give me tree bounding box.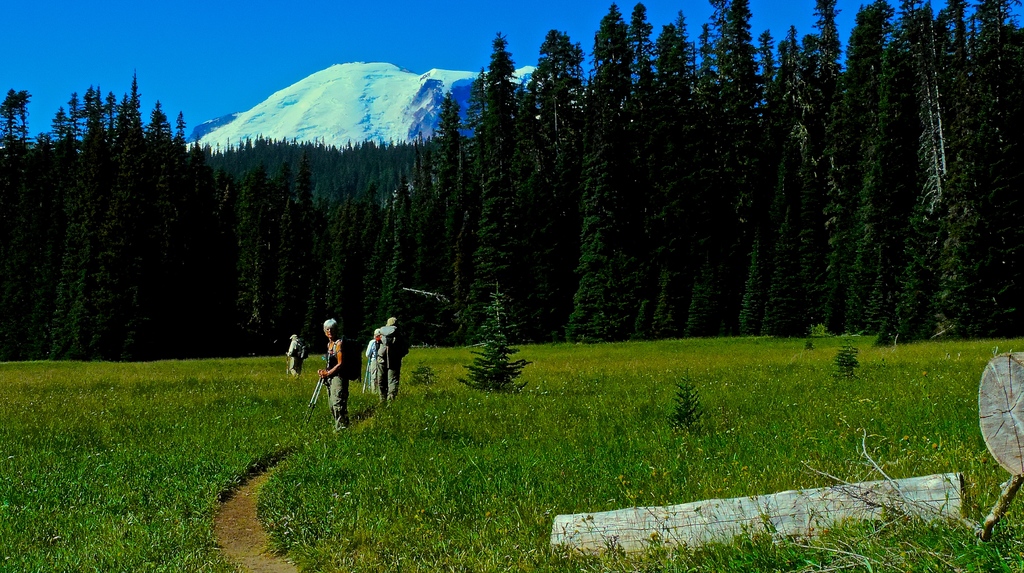
bbox(120, 104, 181, 366).
